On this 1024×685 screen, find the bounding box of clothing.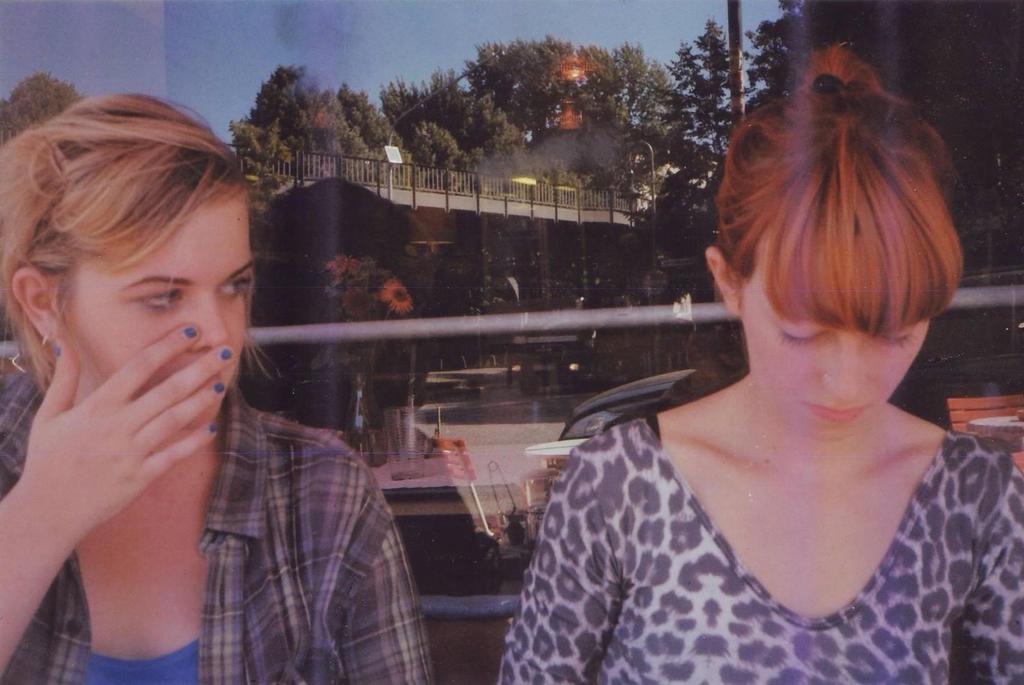
Bounding box: [left=520, top=360, right=1004, bottom=670].
